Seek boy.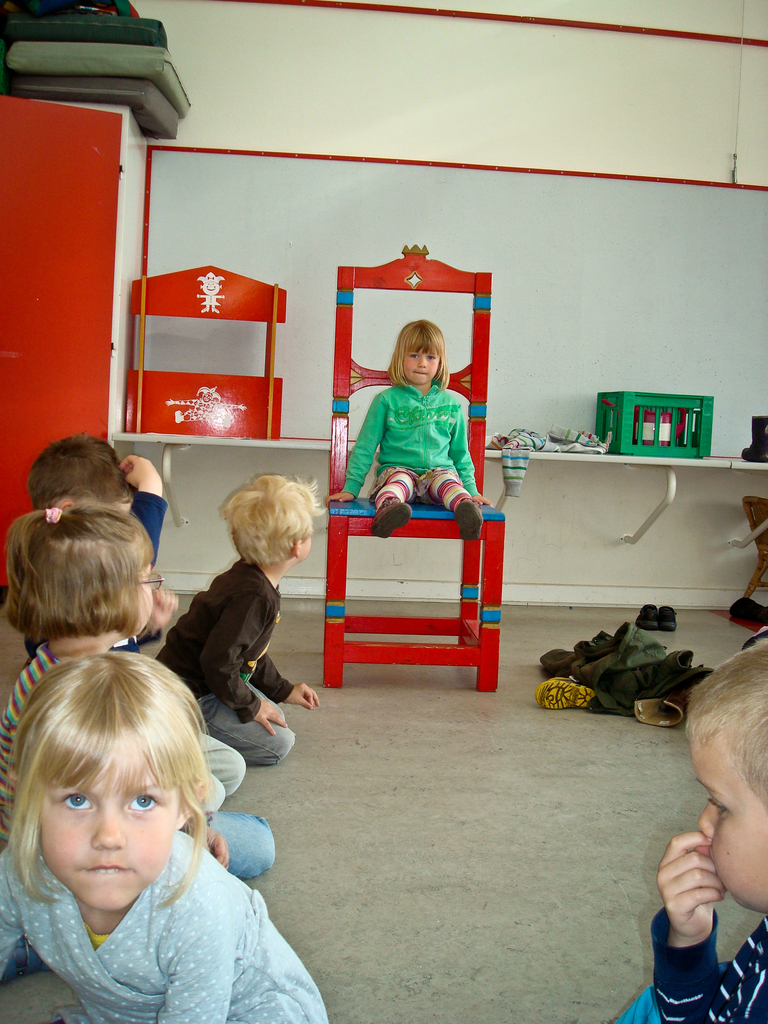
[left=597, top=634, right=767, bottom=1023].
